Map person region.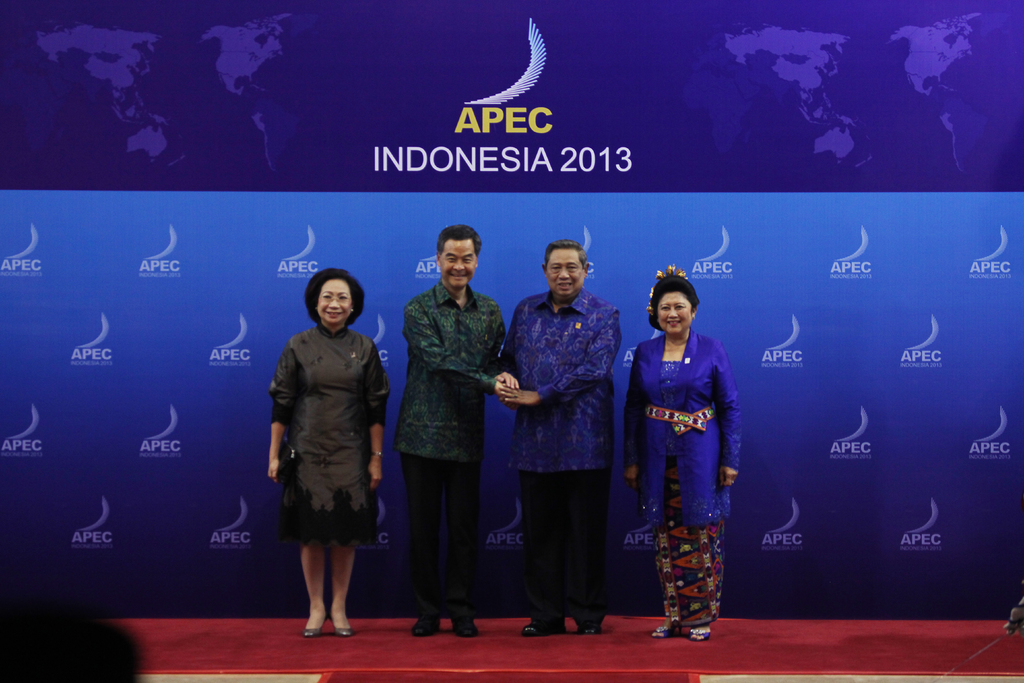
Mapped to [left=269, top=274, right=385, bottom=634].
